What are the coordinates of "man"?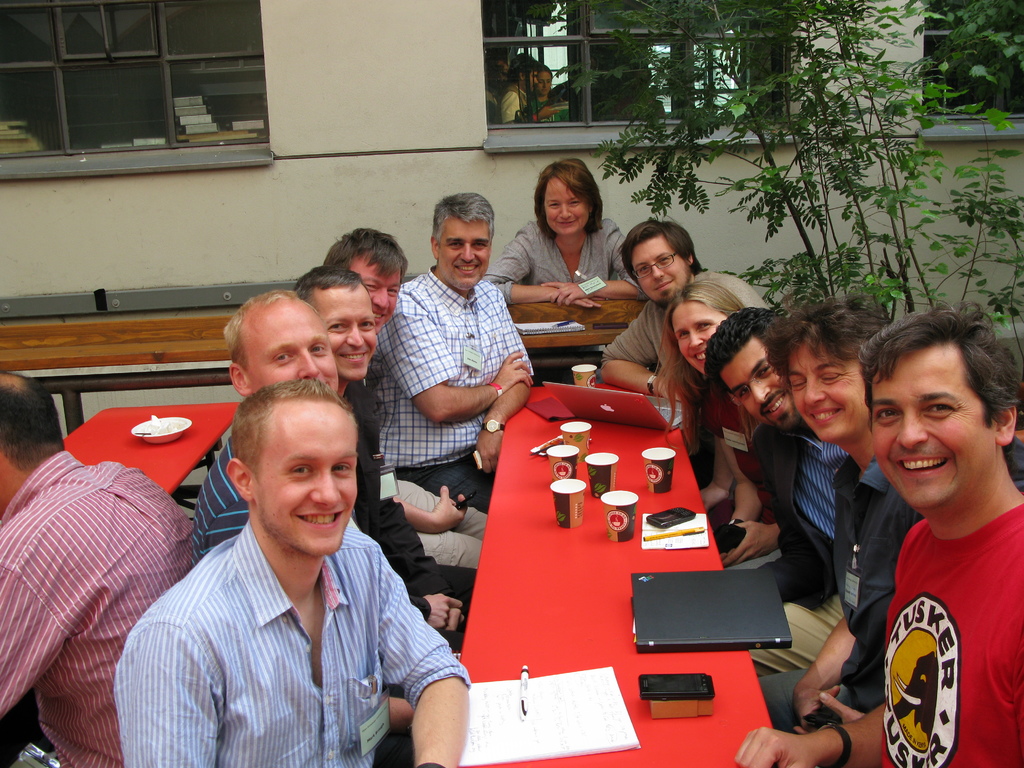
locate(723, 307, 849, 678).
